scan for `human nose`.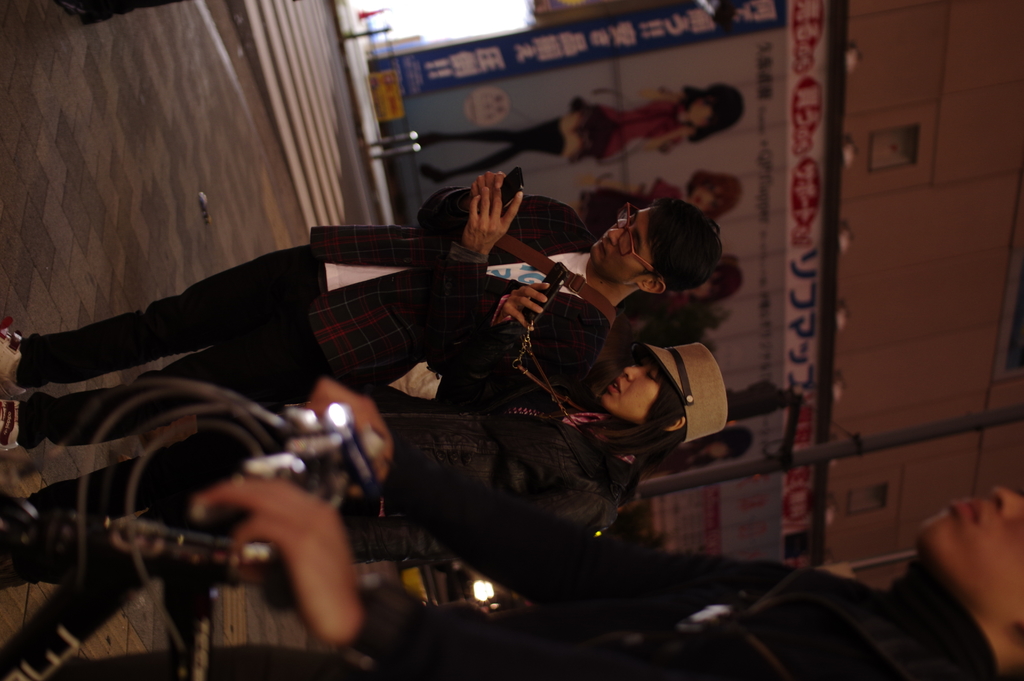
Scan result: bbox(625, 365, 648, 379).
